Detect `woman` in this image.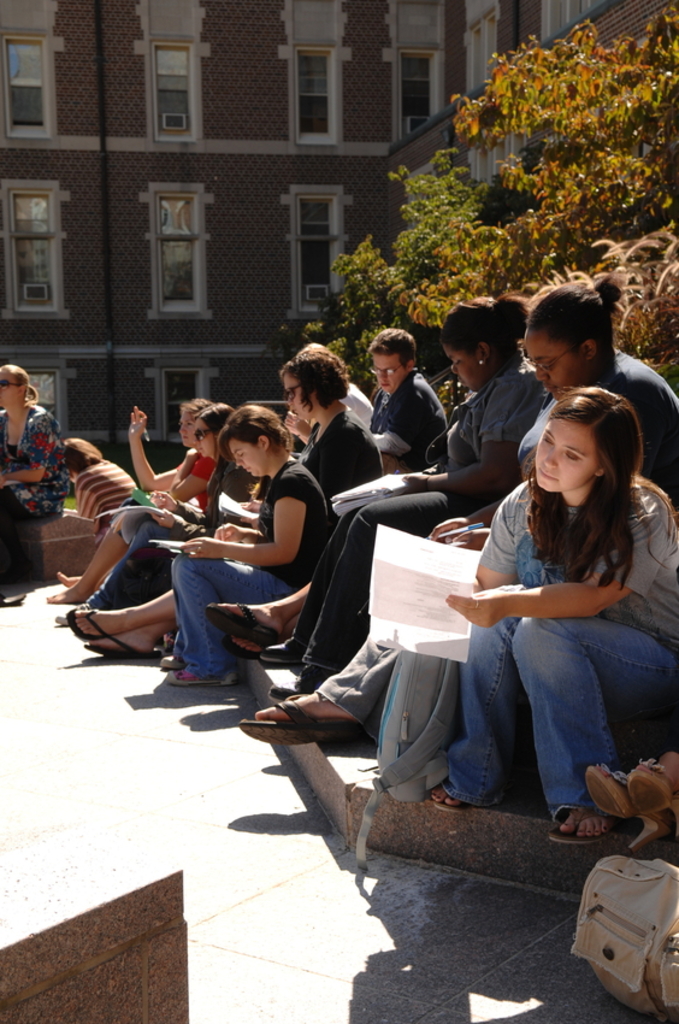
Detection: locate(64, 342, 385, 659).
